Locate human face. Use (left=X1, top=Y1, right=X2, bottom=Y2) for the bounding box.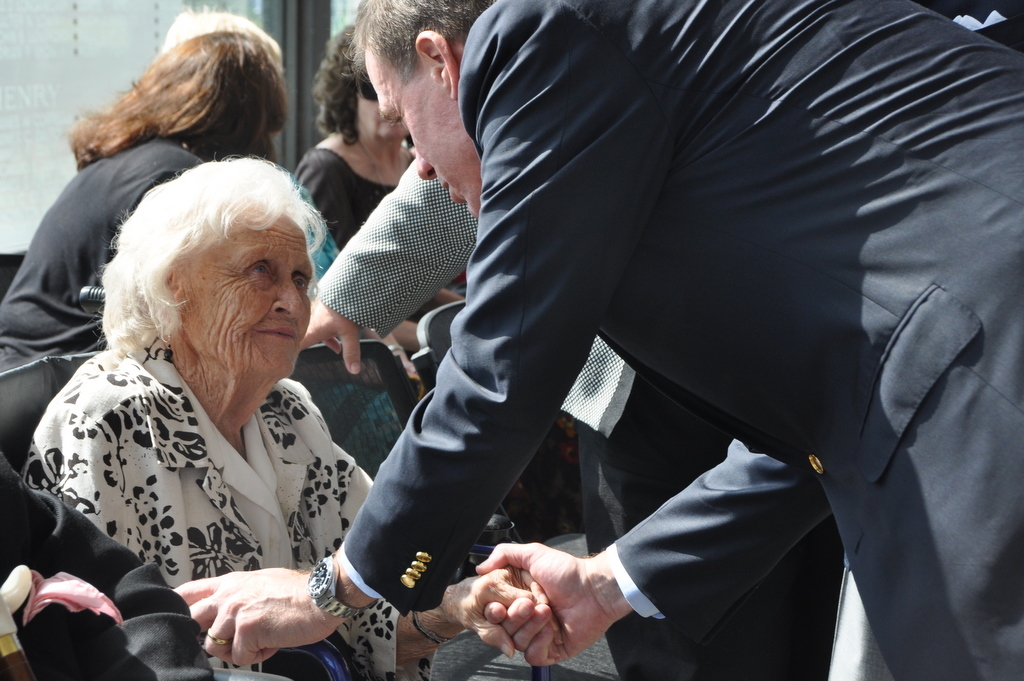
(left=365, top=37, right=479, bottom=213).
